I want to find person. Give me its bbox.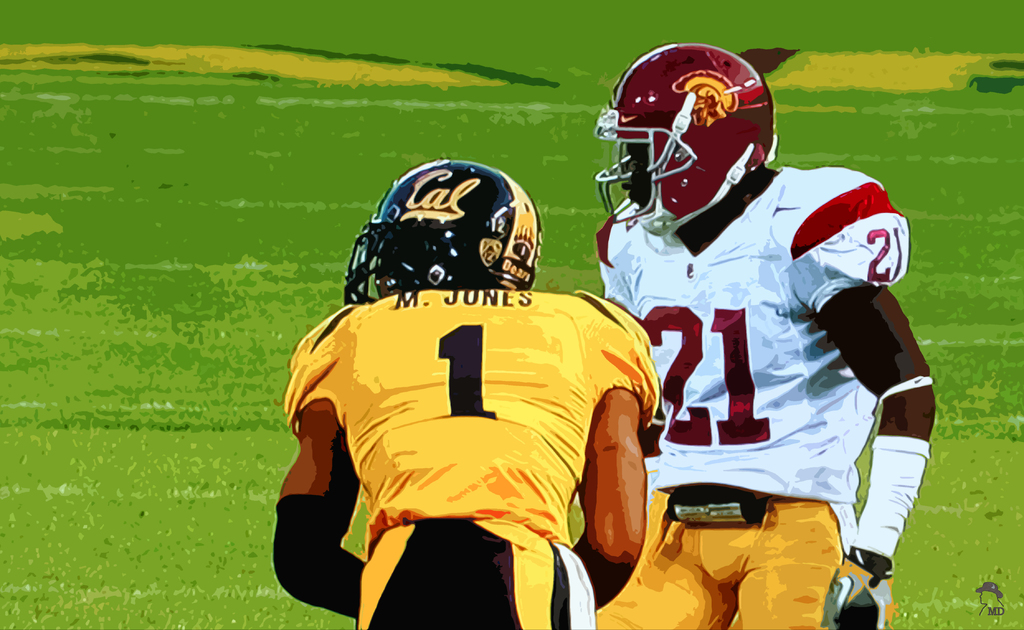
[273,155,662,629].
